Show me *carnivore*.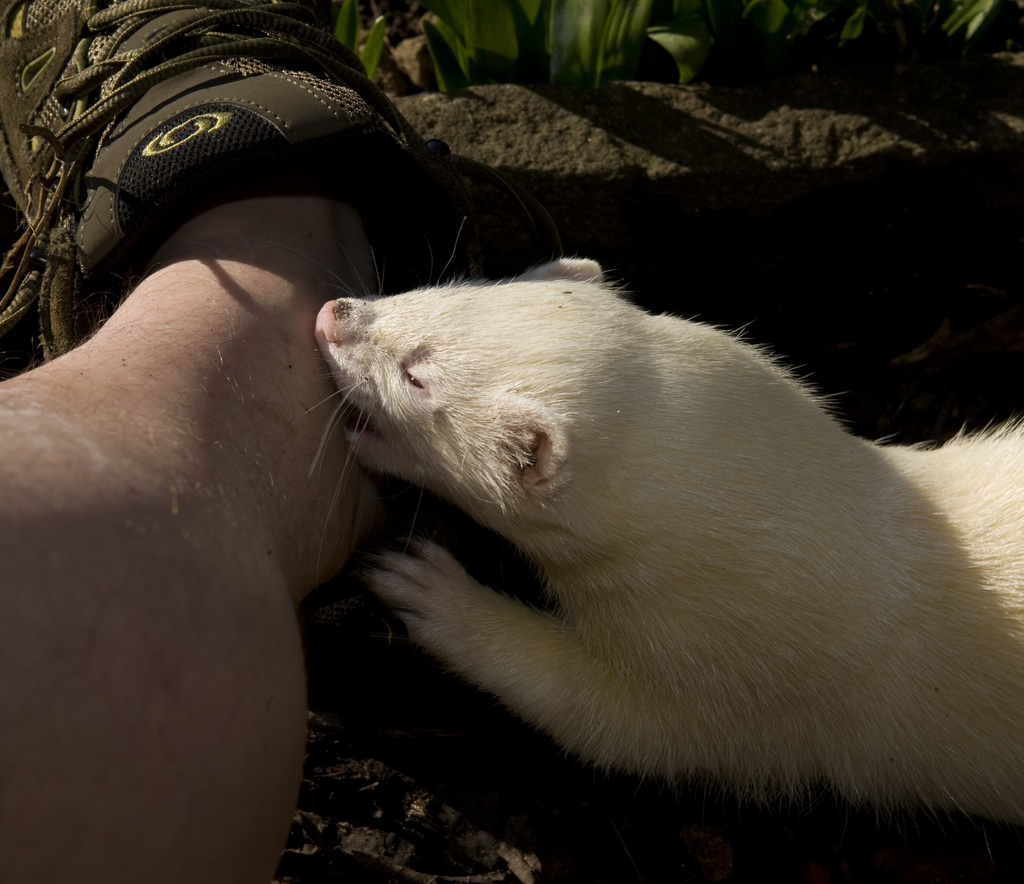
*carnivore* is here: x1=0 y1=0 x2=442 y2=883.
